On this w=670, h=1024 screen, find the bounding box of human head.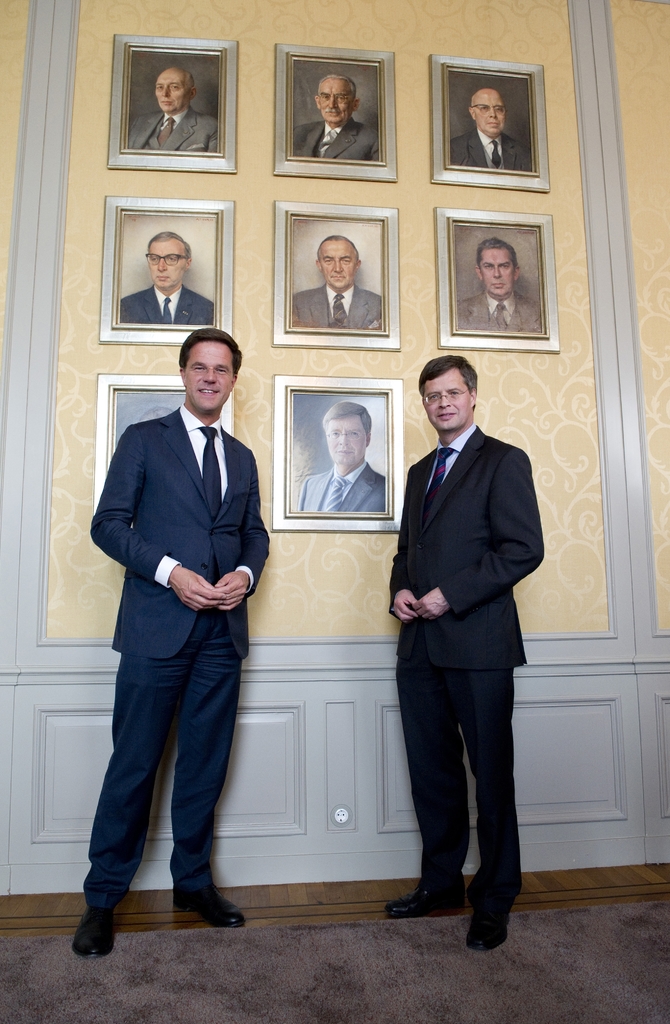
Bounding box: (476,239,518,298).
